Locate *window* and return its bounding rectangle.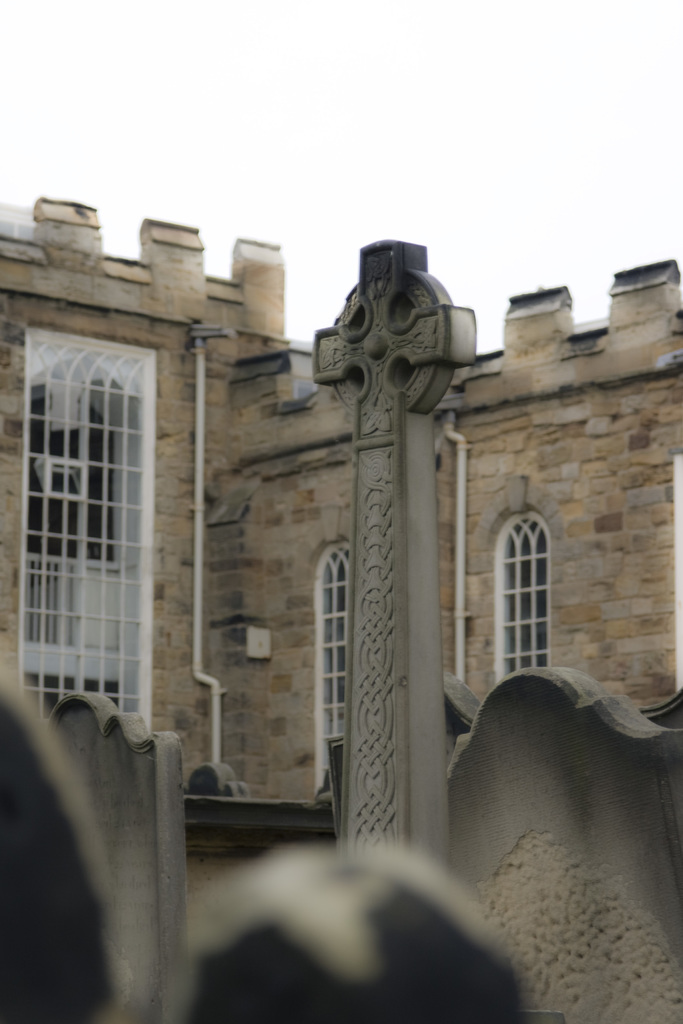
l=315, t=541, r=351, b=809.
